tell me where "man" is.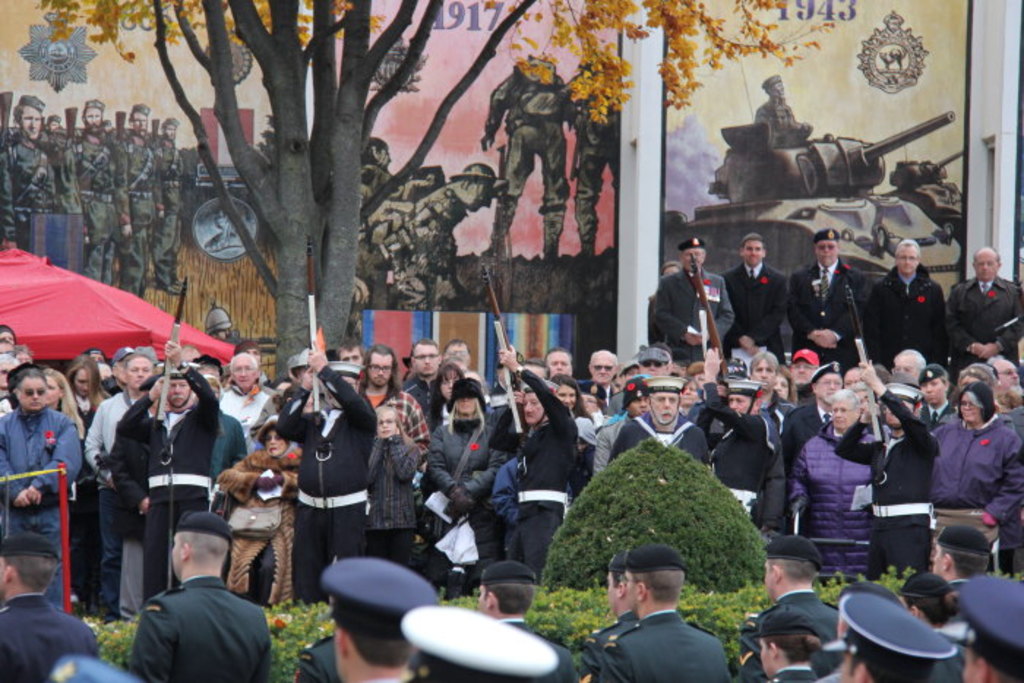
"man" is at [left=784, top=395, right=873, bottom=578].
